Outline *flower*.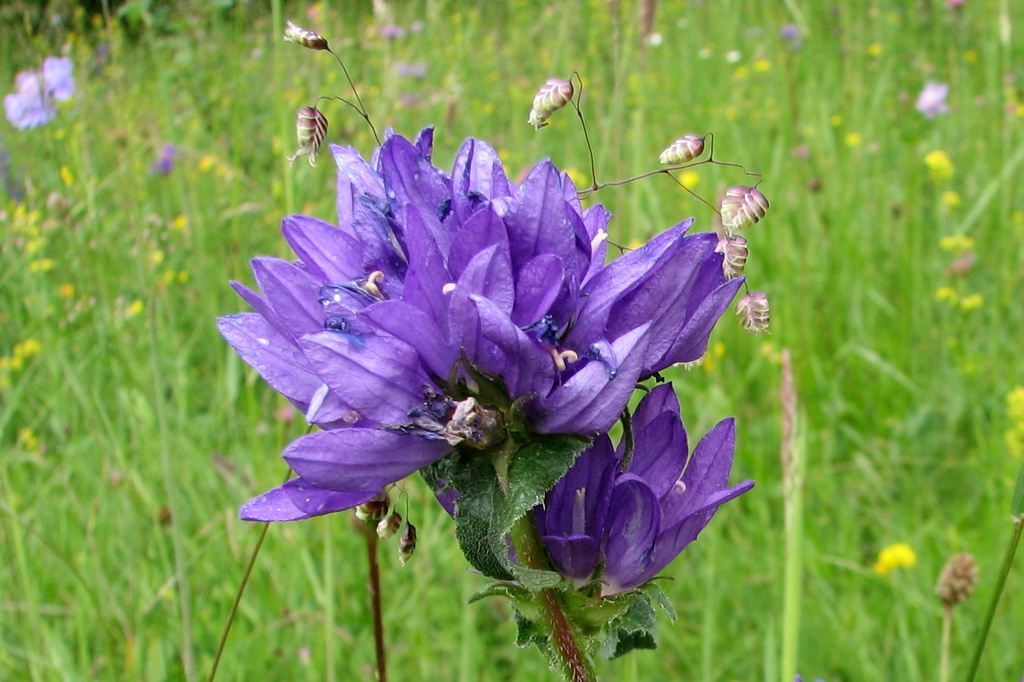
Outline: (782, 26, 800, 52).
